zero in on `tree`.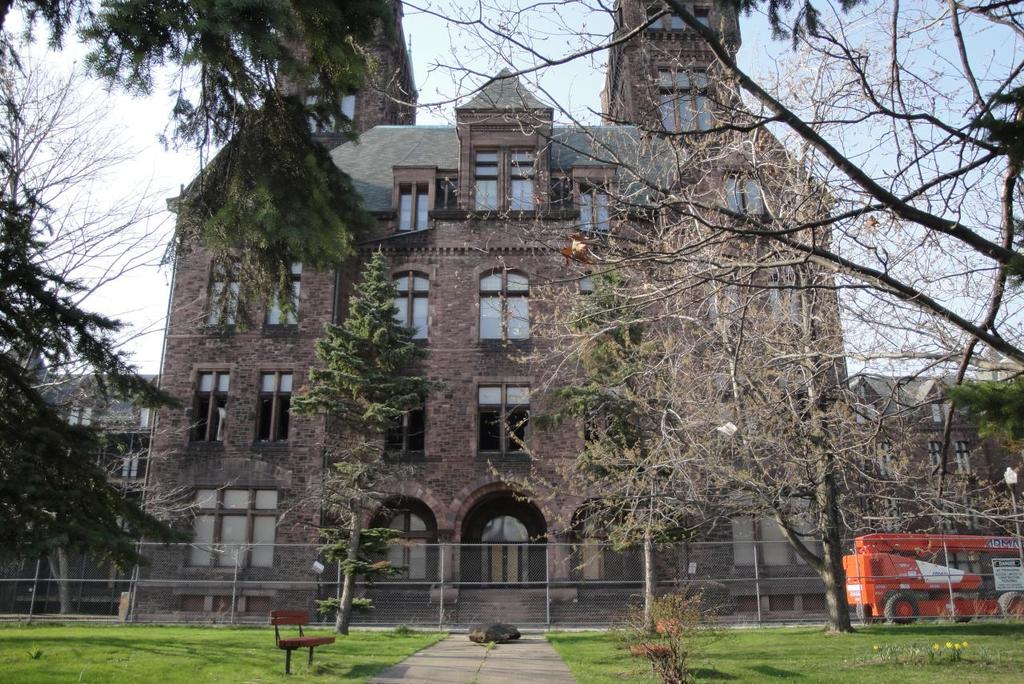
Zeroed in: x1=0, y1=30, x2=217, y2=533.
